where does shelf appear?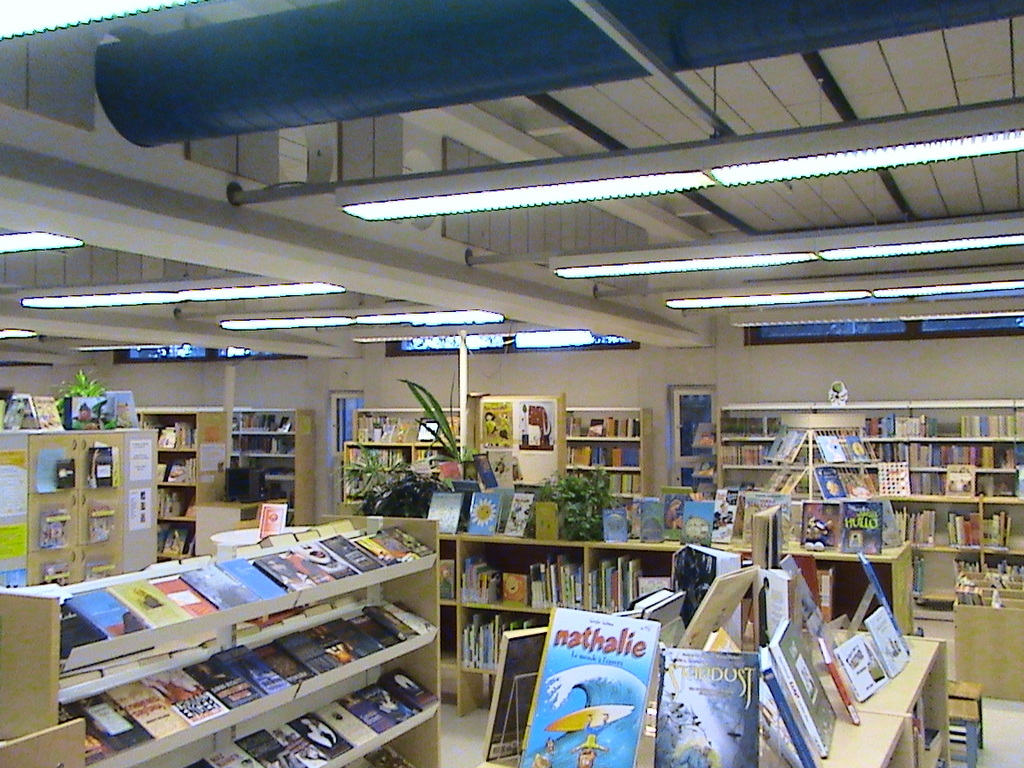
Appears at detection(456, 530, 977, 767).
